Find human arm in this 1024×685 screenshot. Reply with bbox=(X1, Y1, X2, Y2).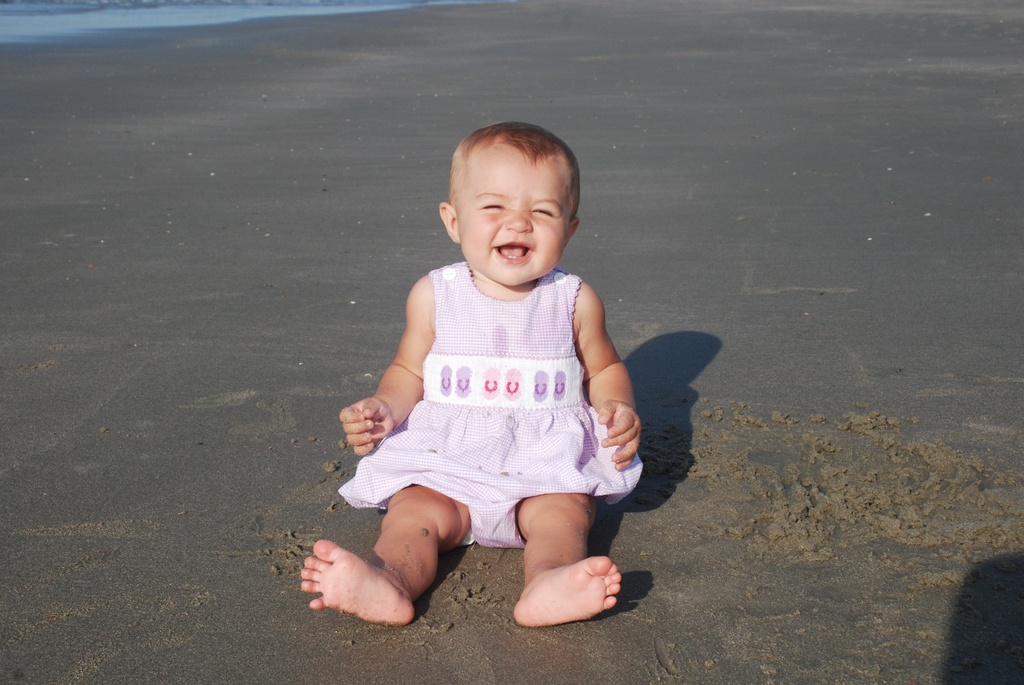
bbox=(339, 272, 438, 453).
